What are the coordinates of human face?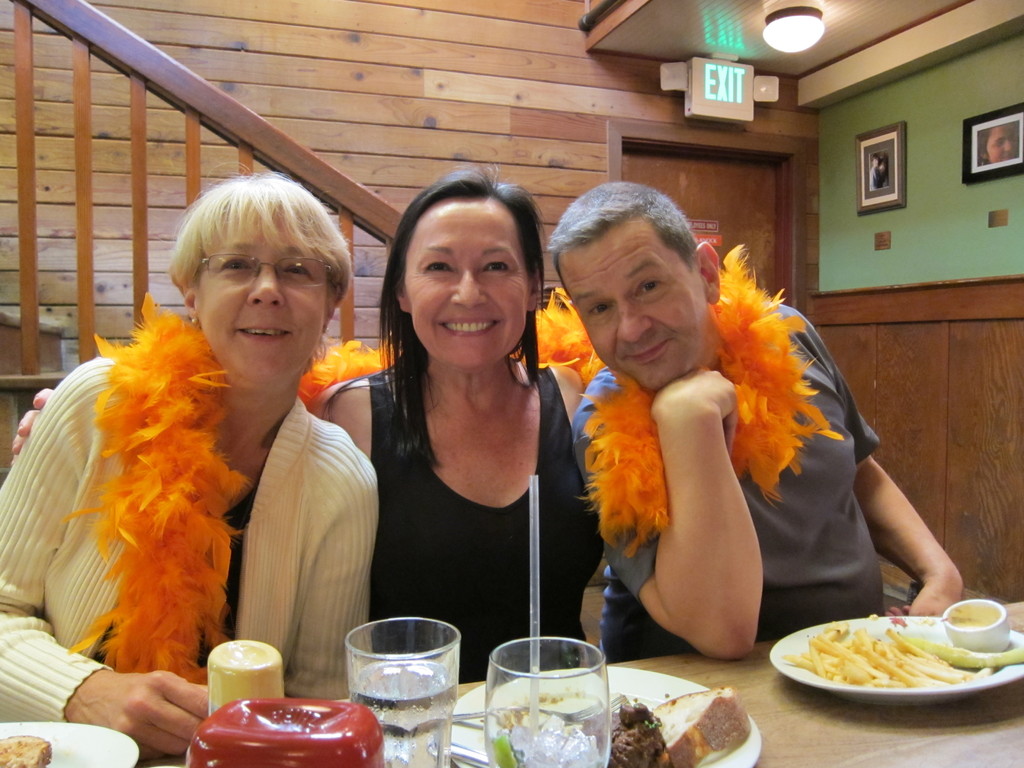
x1=404 y1=195 x2=527 y2=378.
